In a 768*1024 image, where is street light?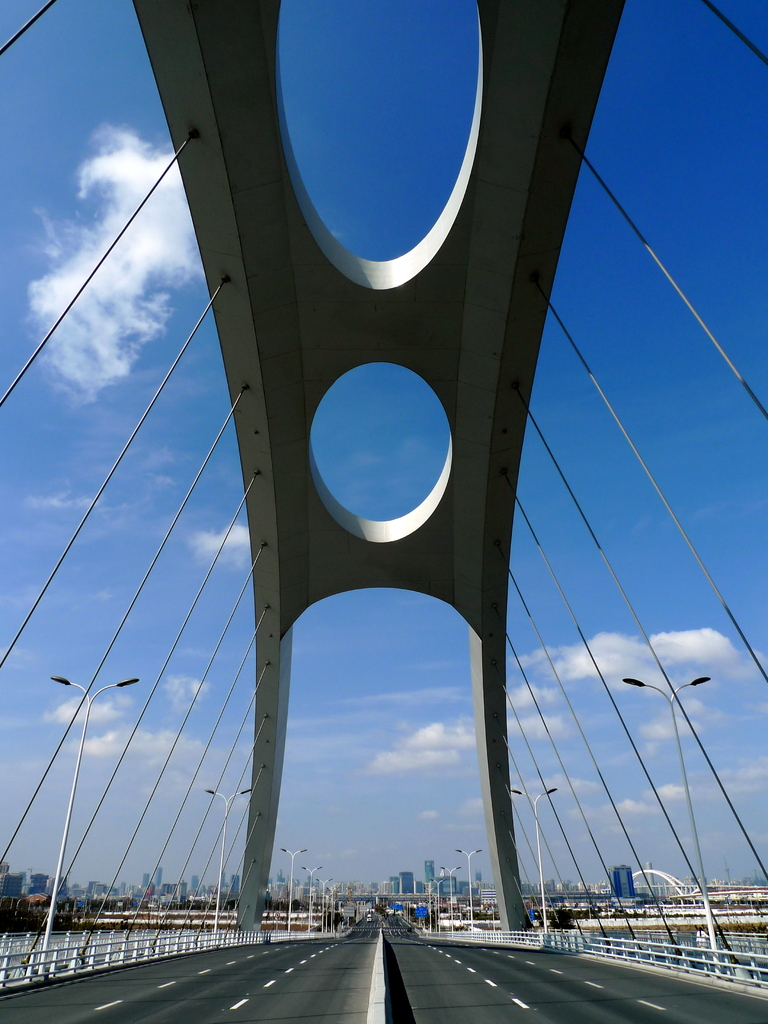
bbox=(508, 781, 560, 935).
